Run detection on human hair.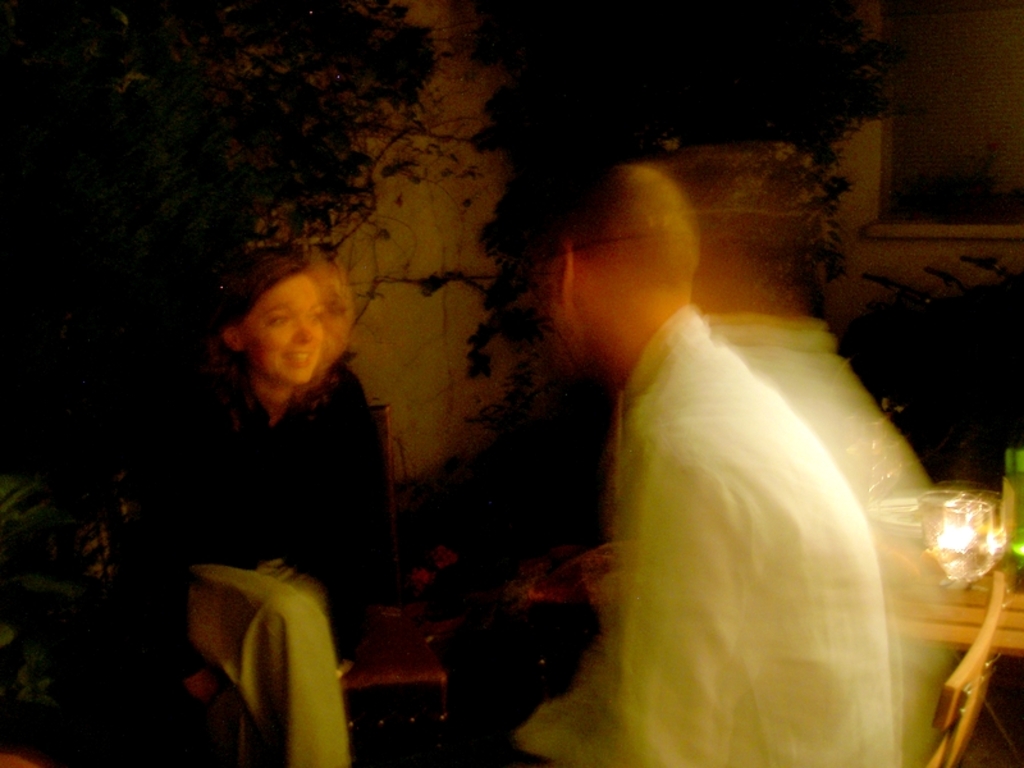
Result: bbox(202, 234, 321, 349).
